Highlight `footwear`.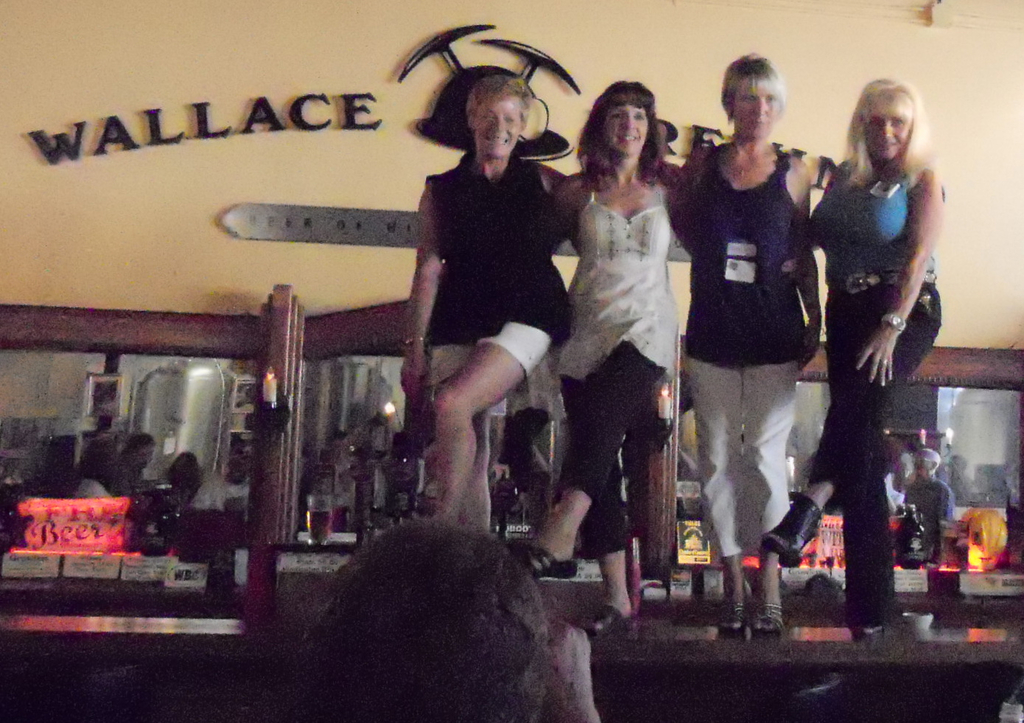
Highlighted region: x1=512 y1=537 x2=582 y2=579.
